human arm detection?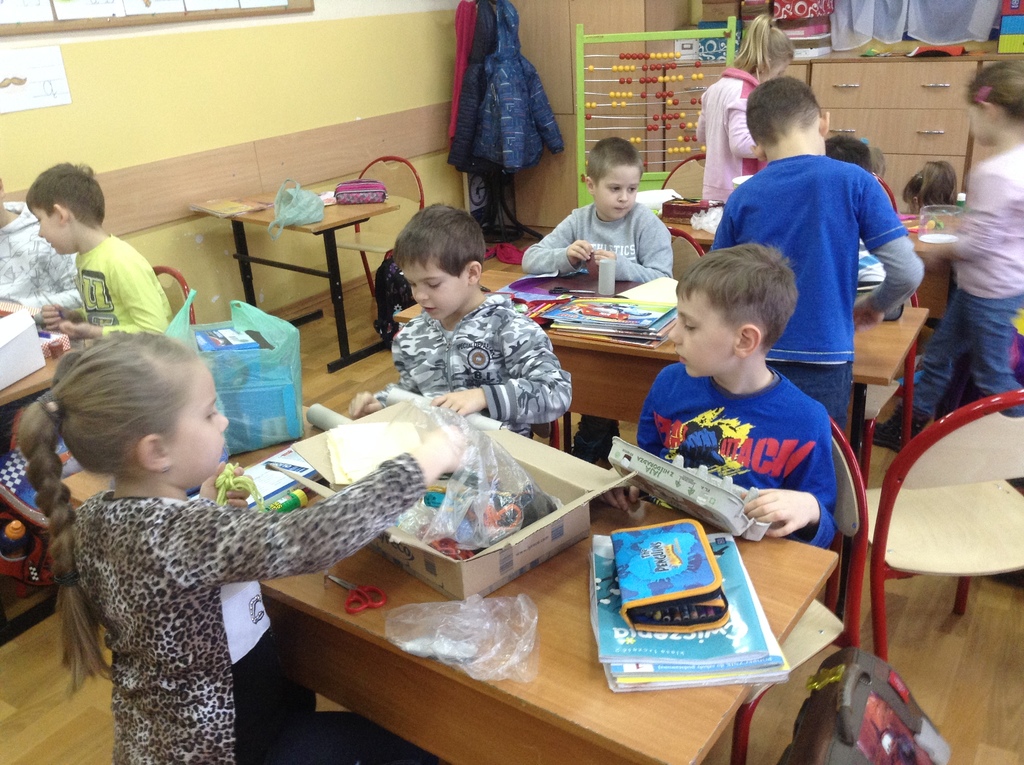
(left=518, top=207, right=598, bottom=278)
